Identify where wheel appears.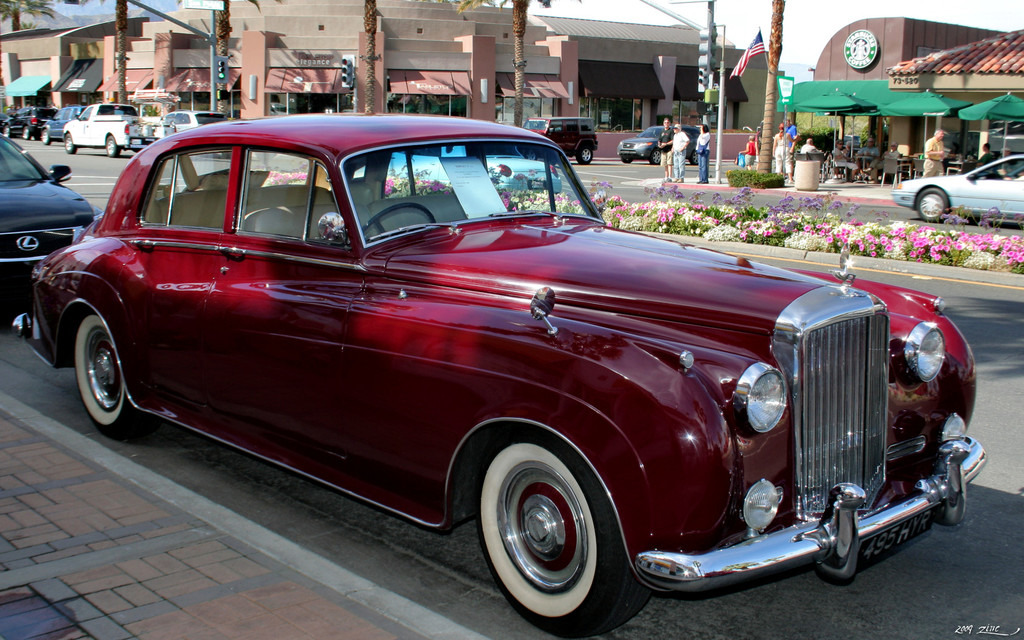
Appears at region(106, 136, 121, 157).
